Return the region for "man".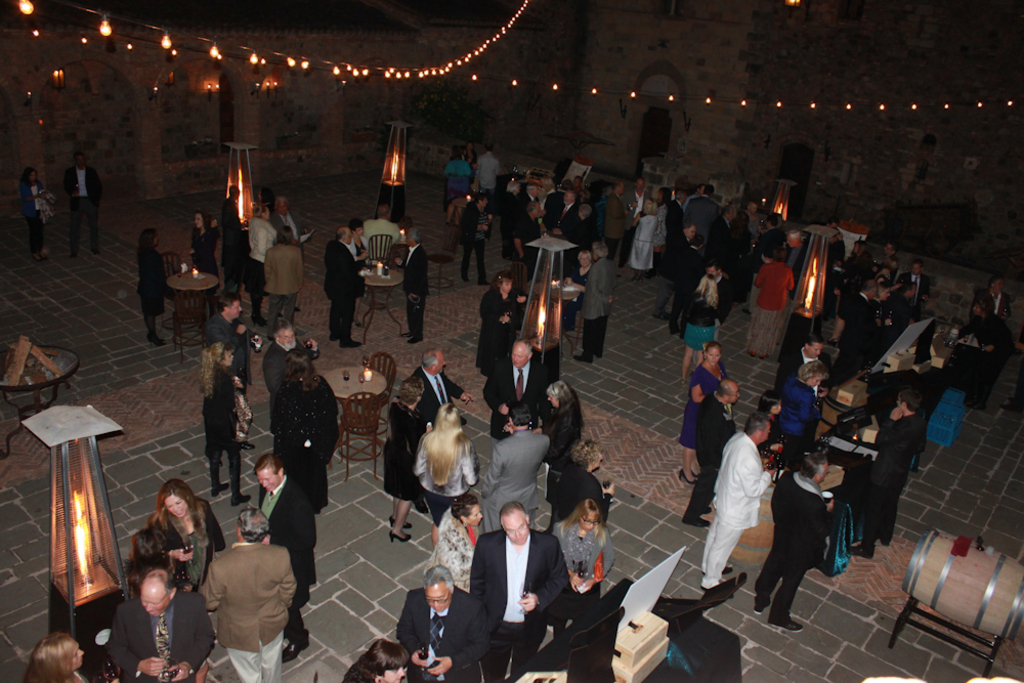
672,229,709,334.
